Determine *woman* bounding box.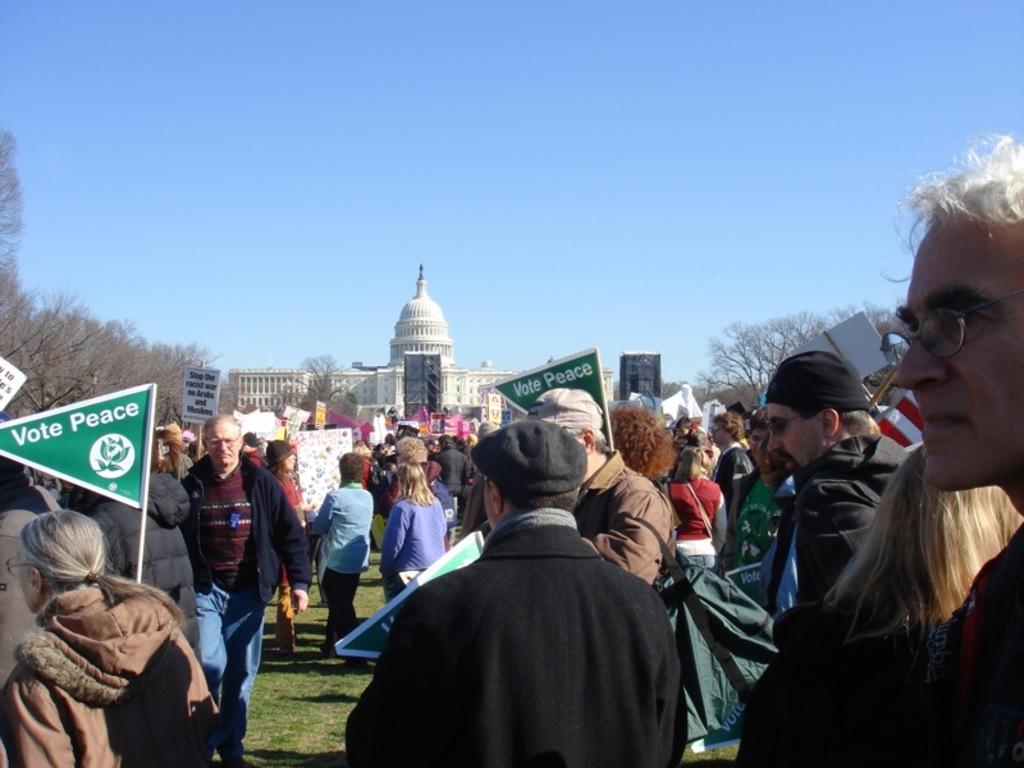
Determined: 380/463/448/602.
